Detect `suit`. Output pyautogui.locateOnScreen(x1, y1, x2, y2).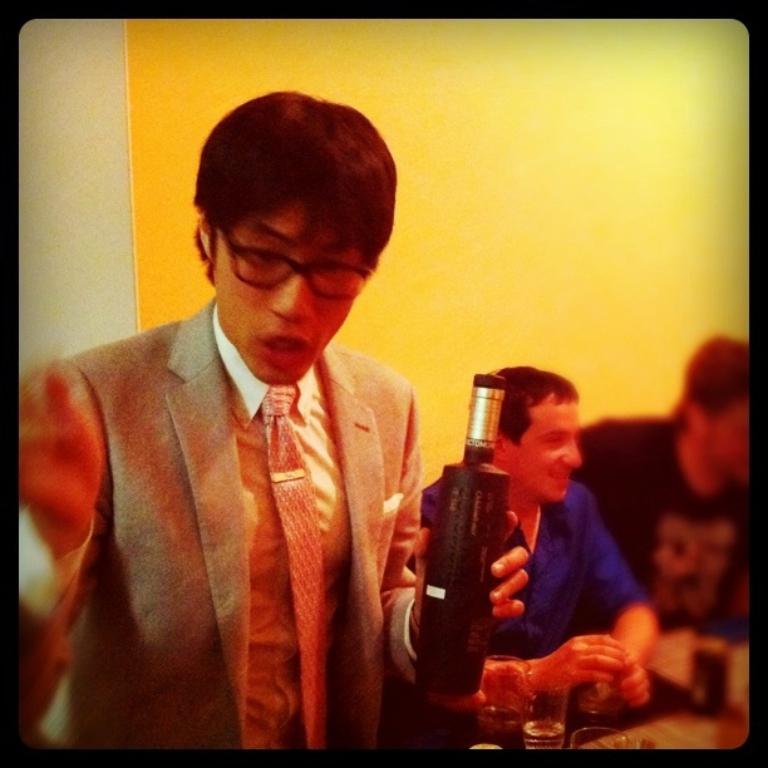
pyautogui.locateOnScreen(30, 207, 453, 767).
